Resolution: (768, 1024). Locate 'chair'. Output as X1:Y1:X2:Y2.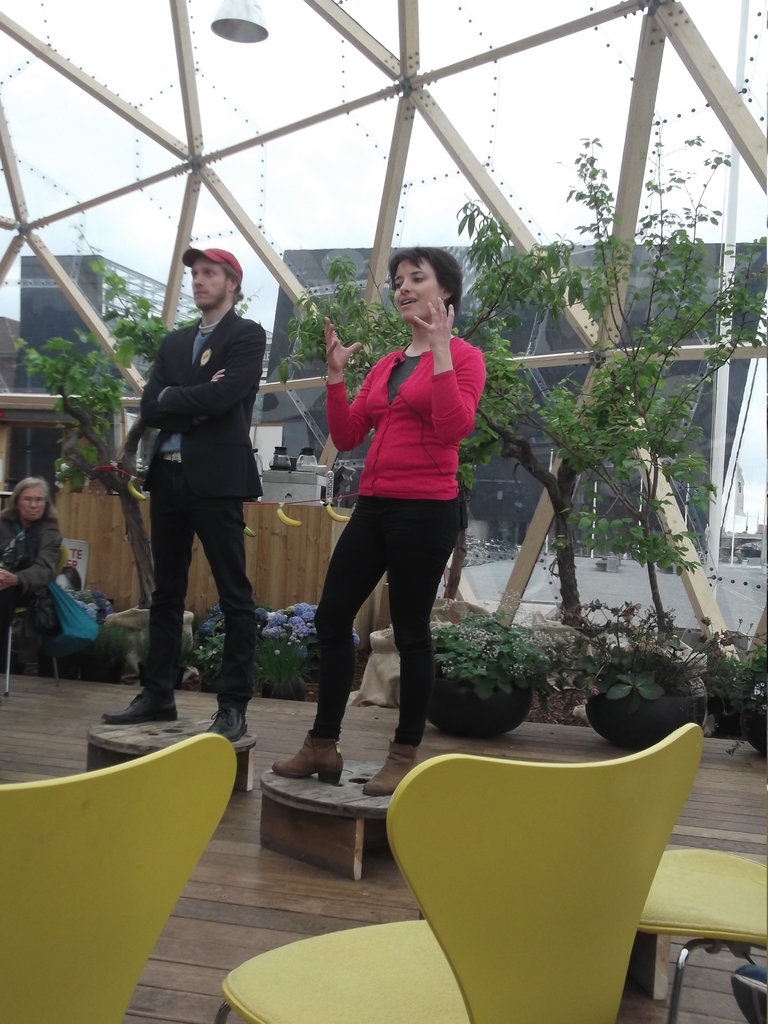
372:711:735:1023.
